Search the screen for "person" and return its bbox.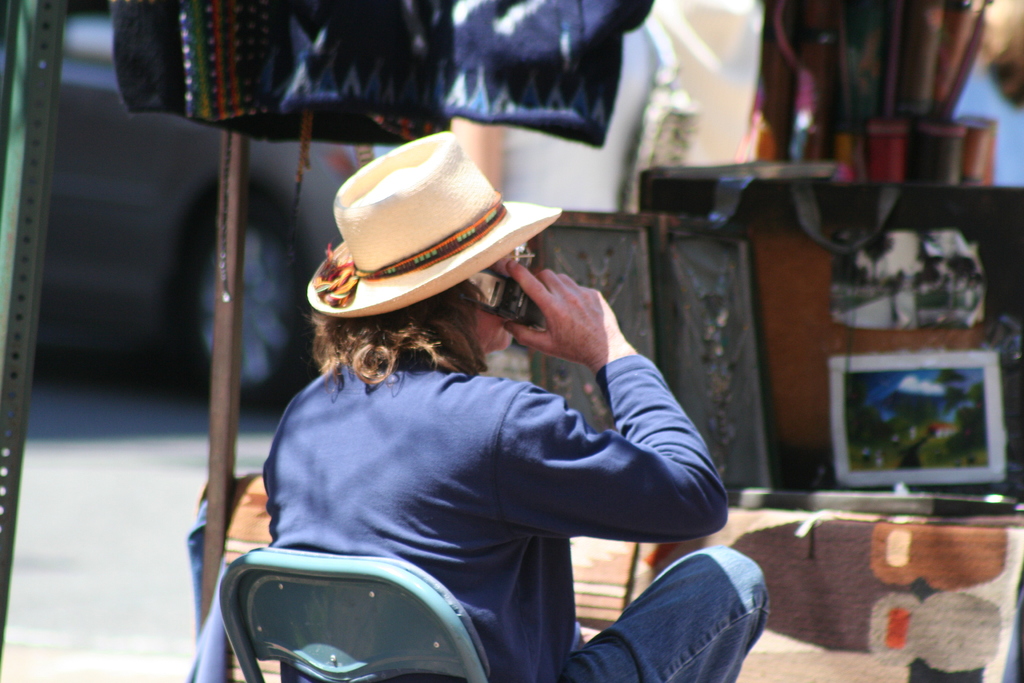
Found: detection(260, 239, 776, 682).
